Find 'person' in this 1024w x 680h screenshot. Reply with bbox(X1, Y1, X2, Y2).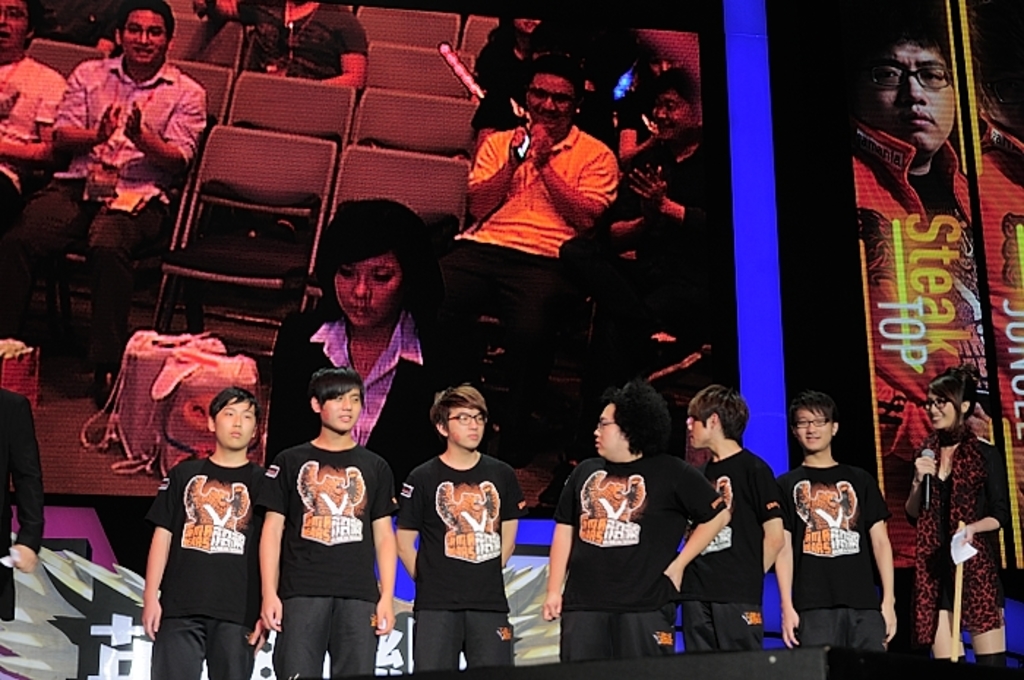
bbox(685, 377, 790, 648).
